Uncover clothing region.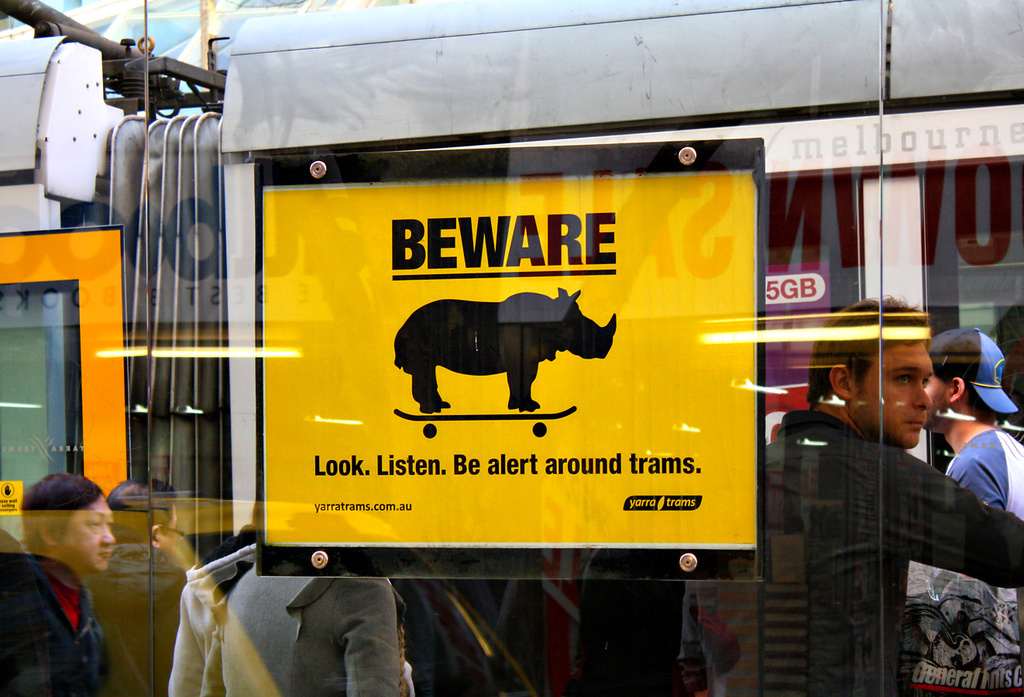
Uncovered: left=676, top=409, right=1023, bottom=696.
